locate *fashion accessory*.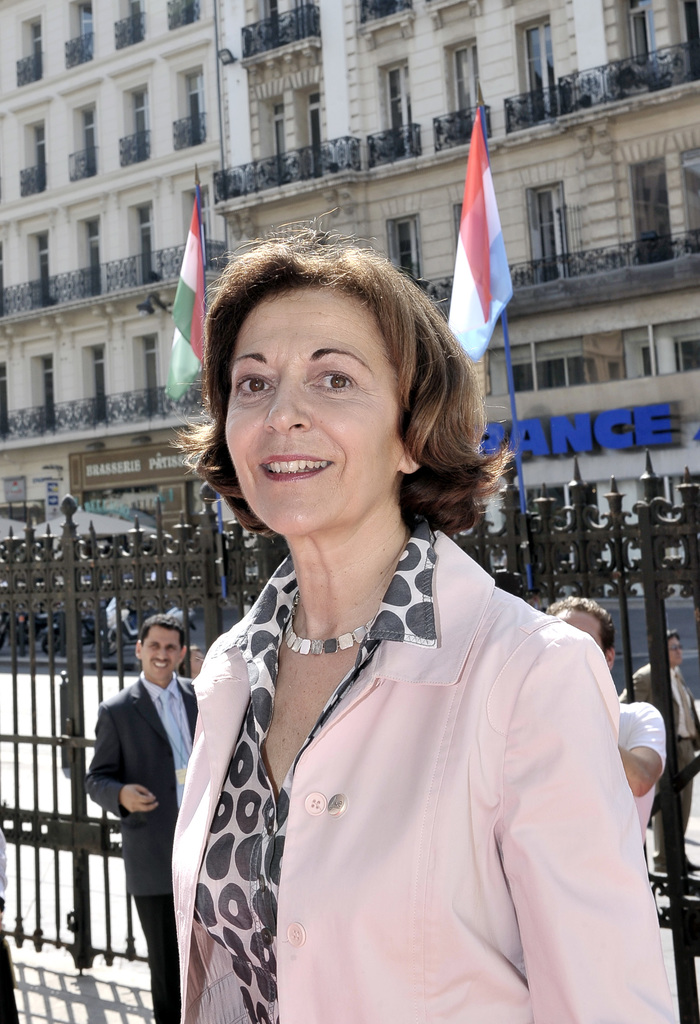
Bounding box: <region>283, 588, 376, 657</region>.
